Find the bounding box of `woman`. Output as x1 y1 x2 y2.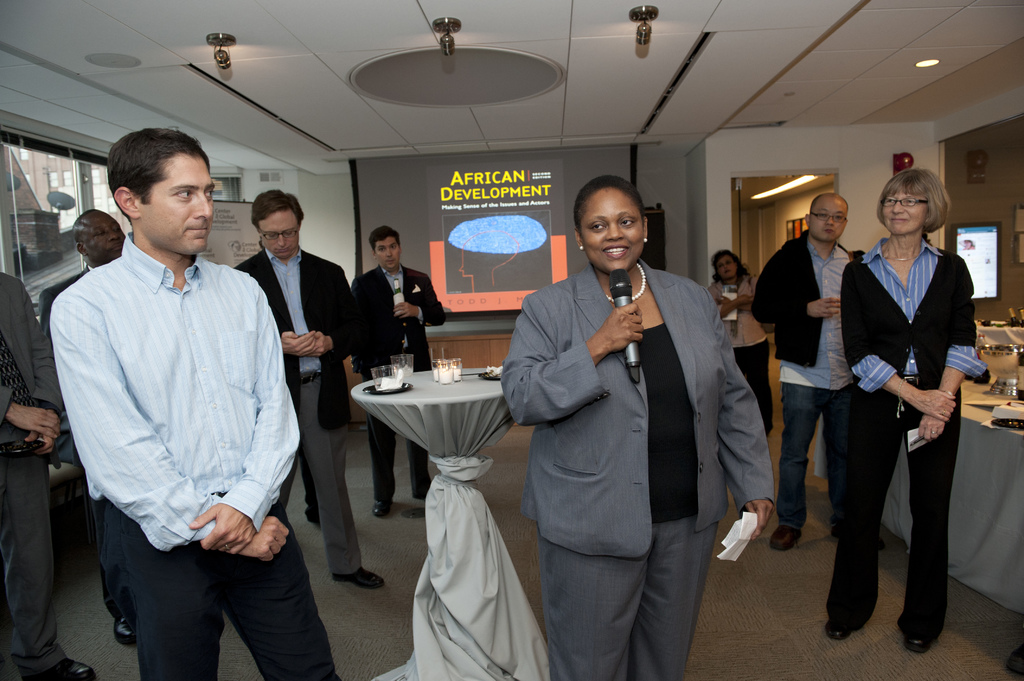
836 157 976 658.
